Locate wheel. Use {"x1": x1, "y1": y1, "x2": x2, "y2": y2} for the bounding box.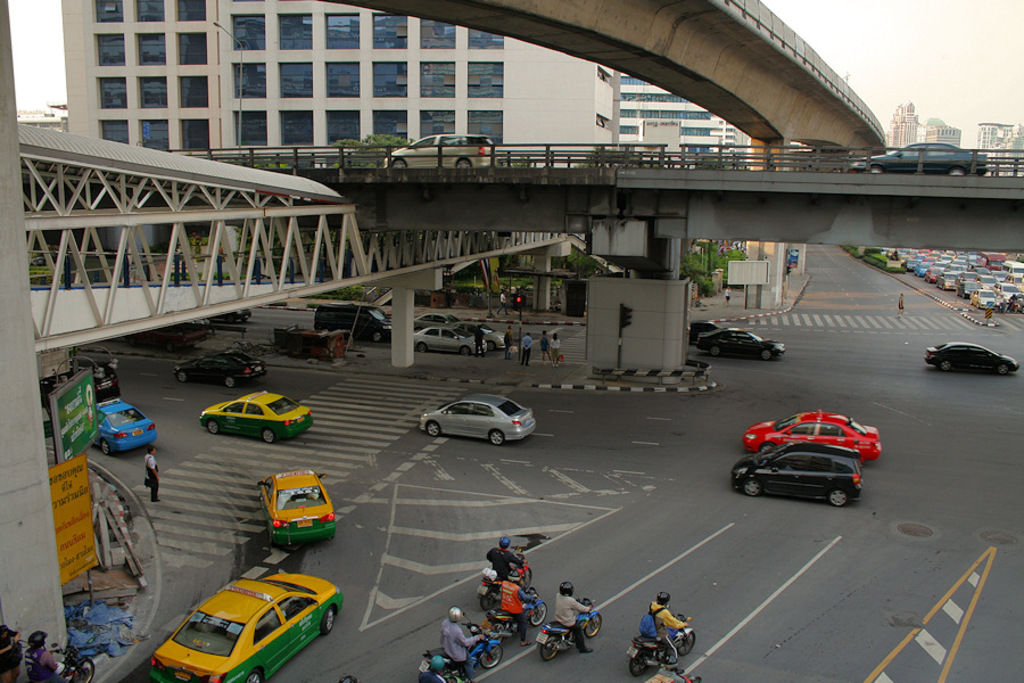
{"x1": 477, "y1": 642, "x2": 509, "y2": 665}.
